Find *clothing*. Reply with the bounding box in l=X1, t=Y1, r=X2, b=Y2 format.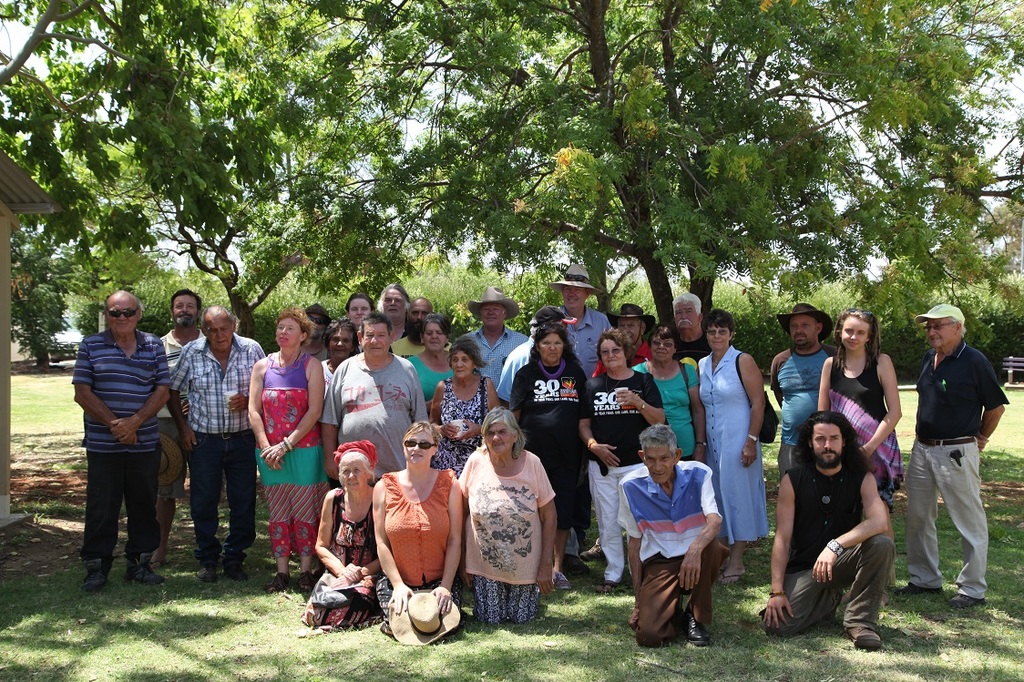
l=66, t=331, r=168, b=558.
